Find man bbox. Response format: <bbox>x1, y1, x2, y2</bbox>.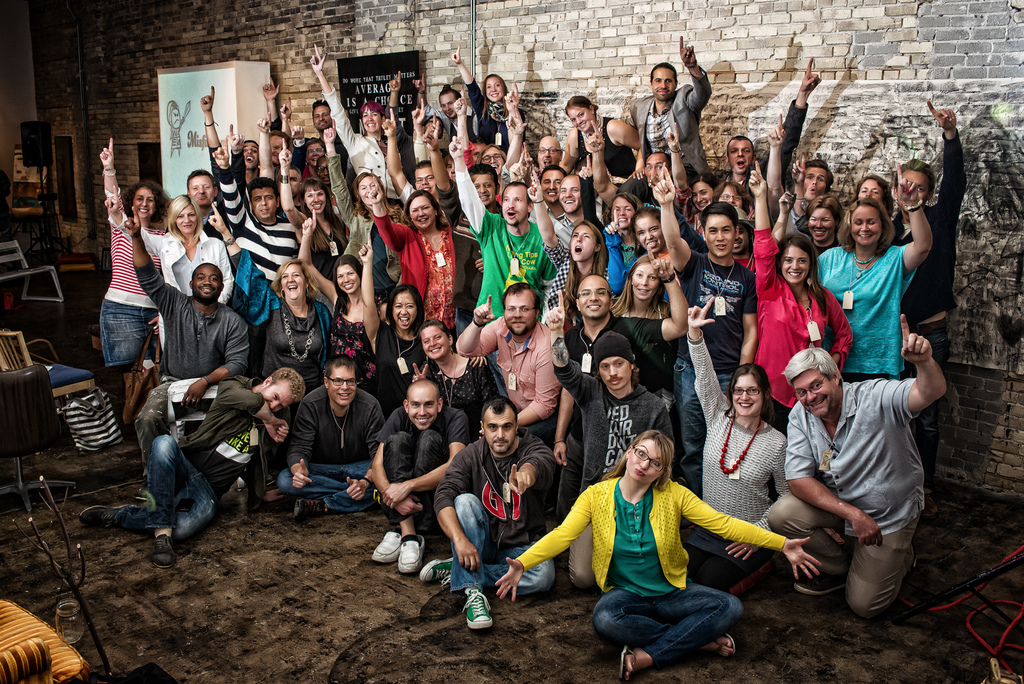
<bbox>543, 287, 677, 592</bbox>.
